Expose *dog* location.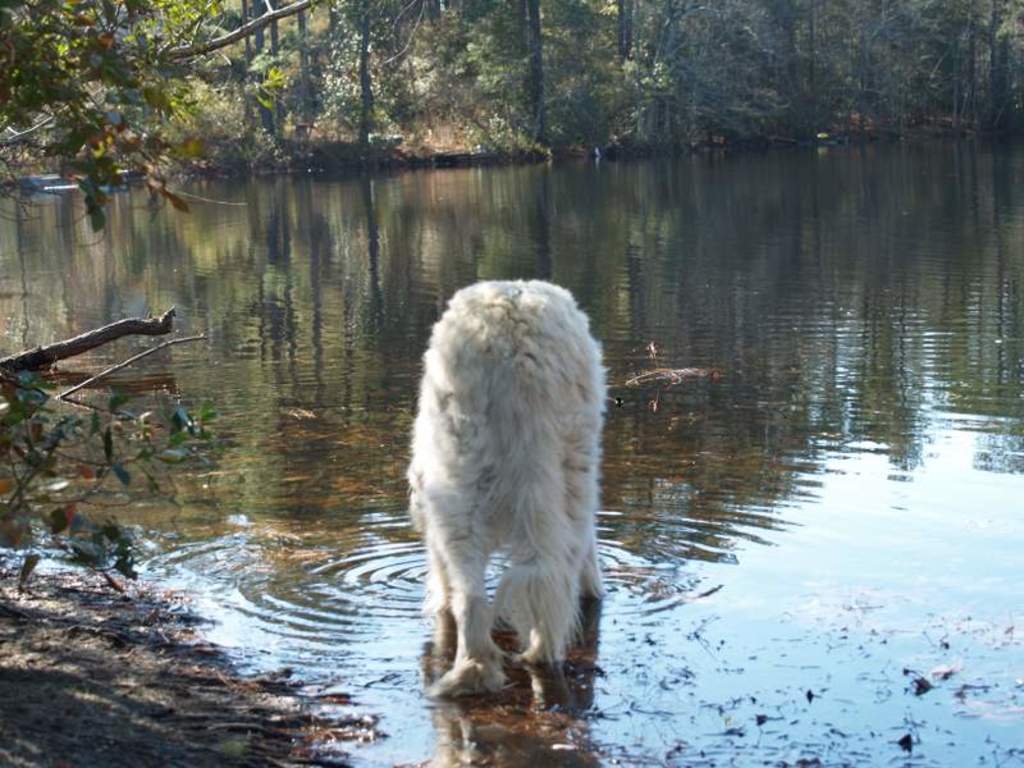
Exposed at rect(408, 276, 608, 696).
